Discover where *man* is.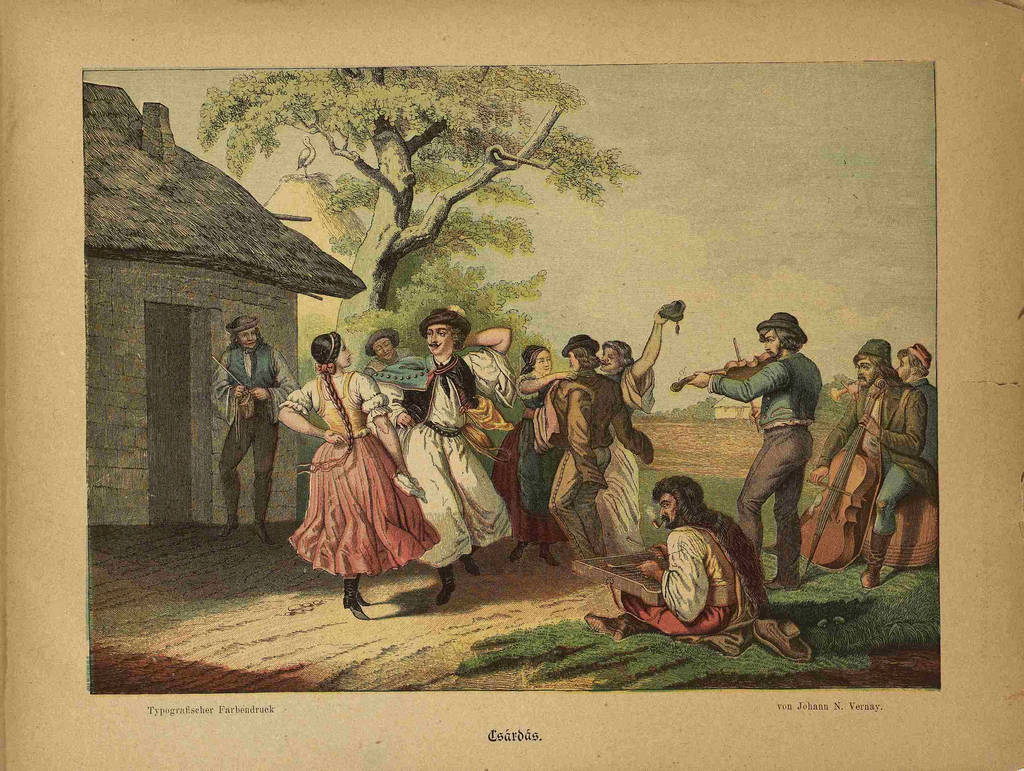
Discovered at 372,305,518,607.
